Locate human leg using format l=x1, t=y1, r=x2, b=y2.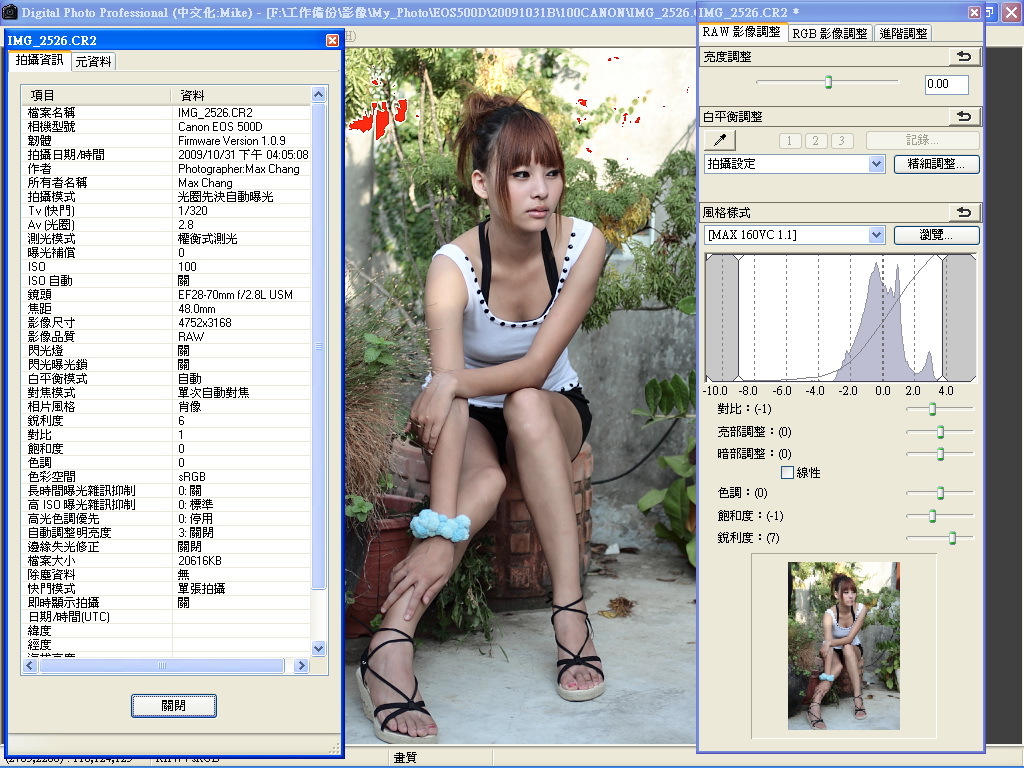
l=494, t=379, r=600, b=699.
